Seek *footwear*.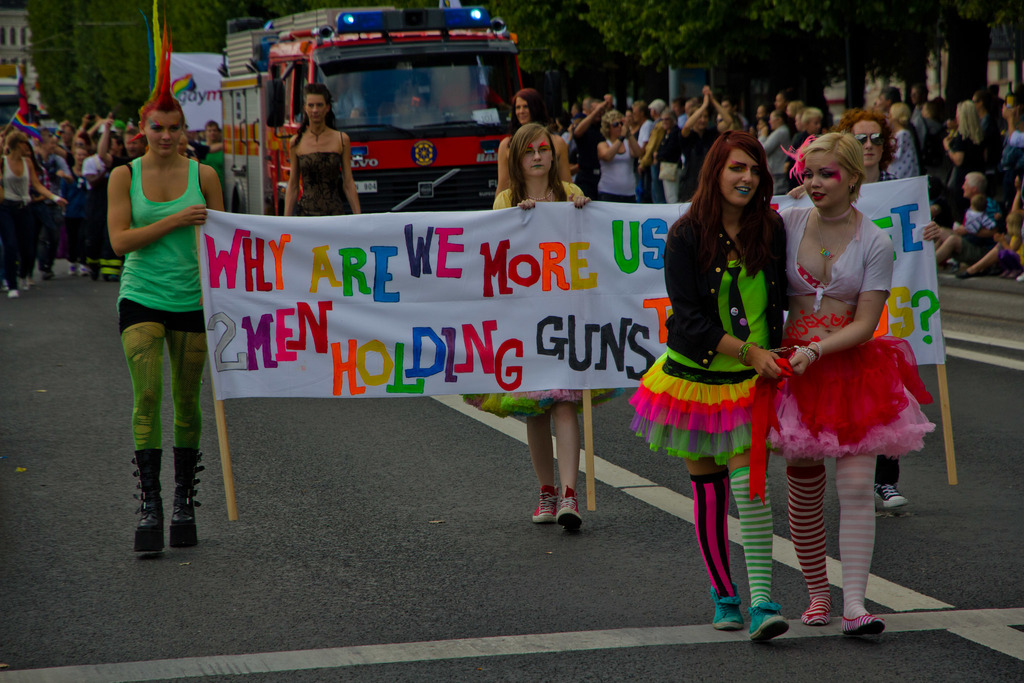
{"x1": 878, "y1": 475, "x2": 912, "y2": 509}.
